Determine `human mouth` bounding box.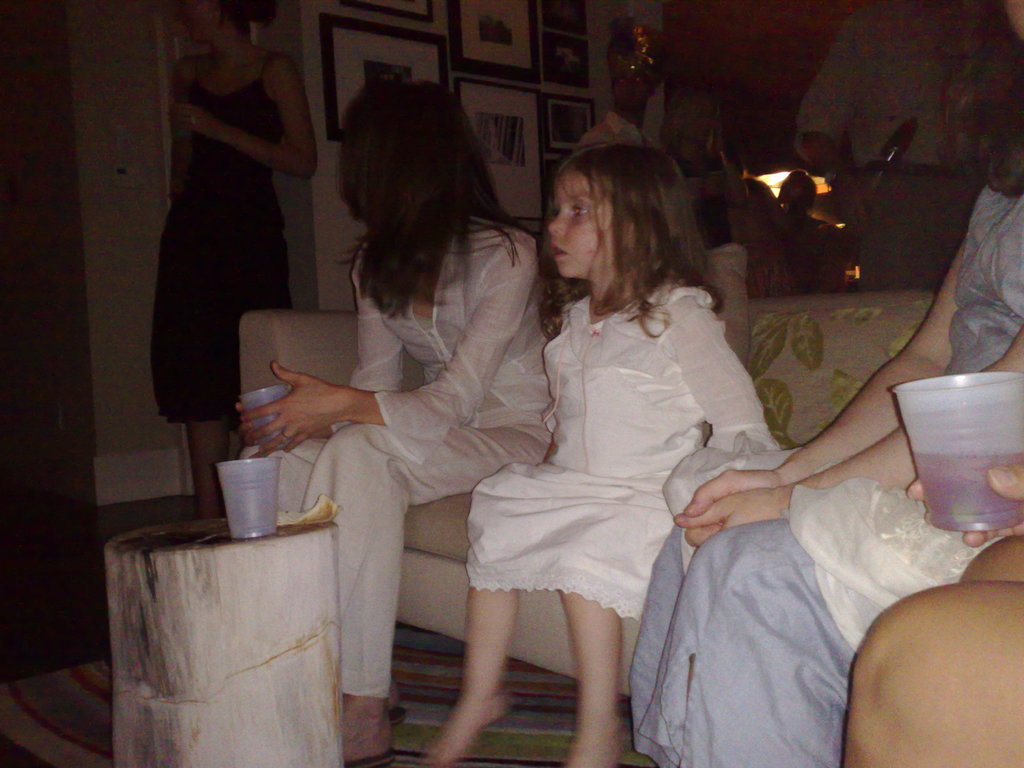
Determined: pyautogui.locateOnScreen(548, 238, 568, 263).
